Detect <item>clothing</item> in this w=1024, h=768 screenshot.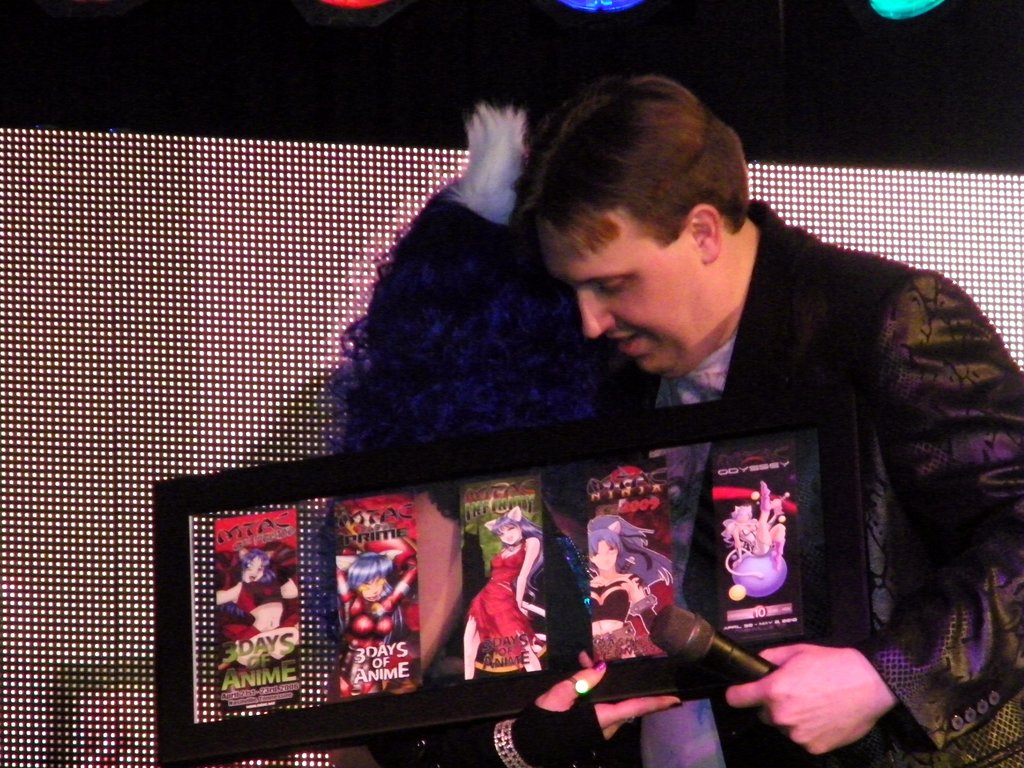
Detection: <bbox>237, 580, 283, 613</bbox>.
